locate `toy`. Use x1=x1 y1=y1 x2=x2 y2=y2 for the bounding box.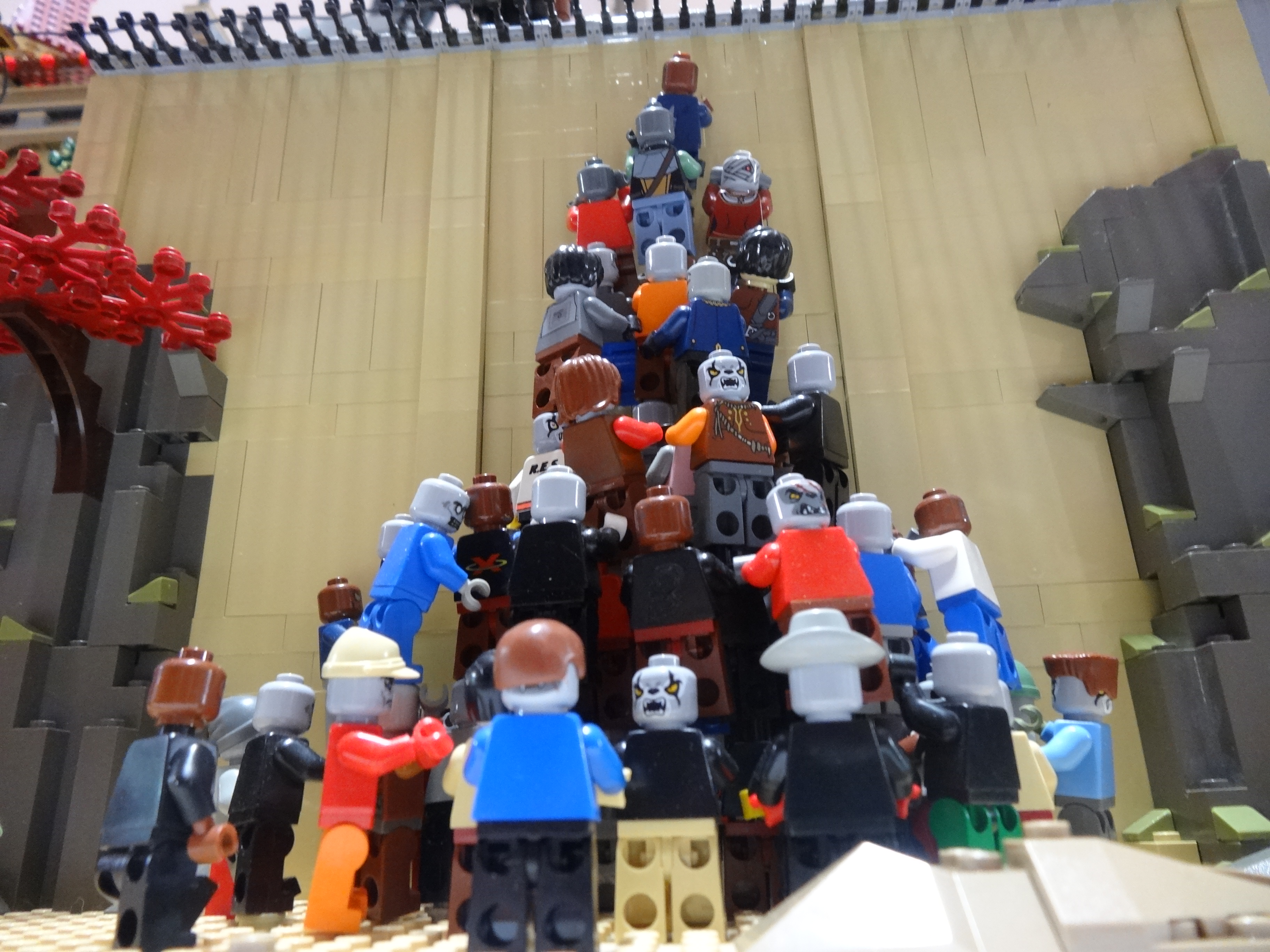
x1=241 y1=50 x2=273 y2=81.
